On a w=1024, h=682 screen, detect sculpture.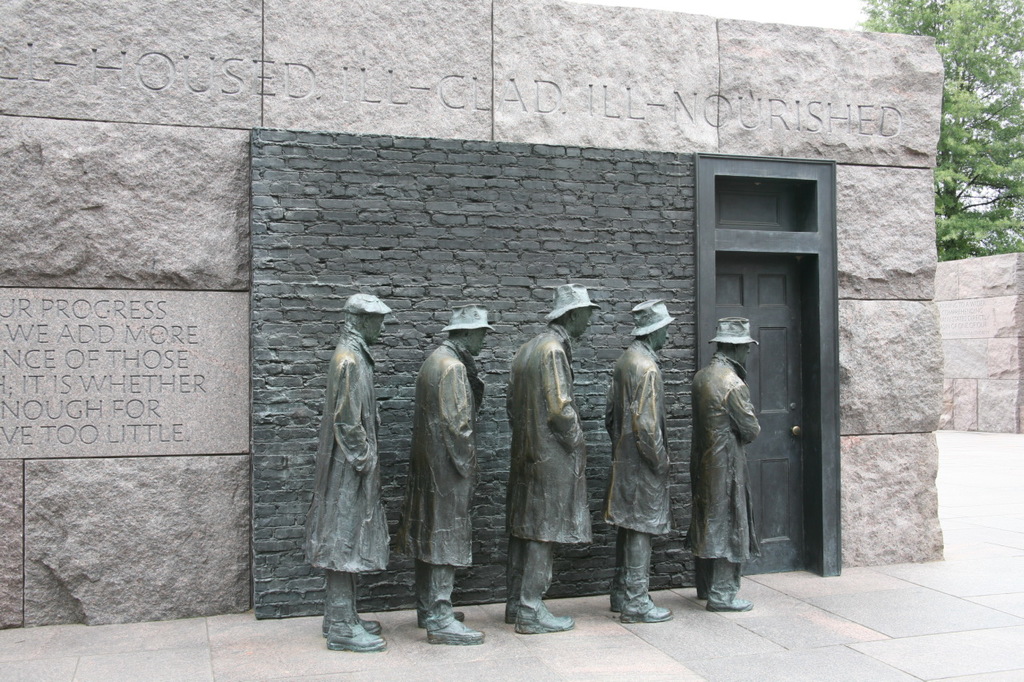
region(701, 321, 782, 610).
